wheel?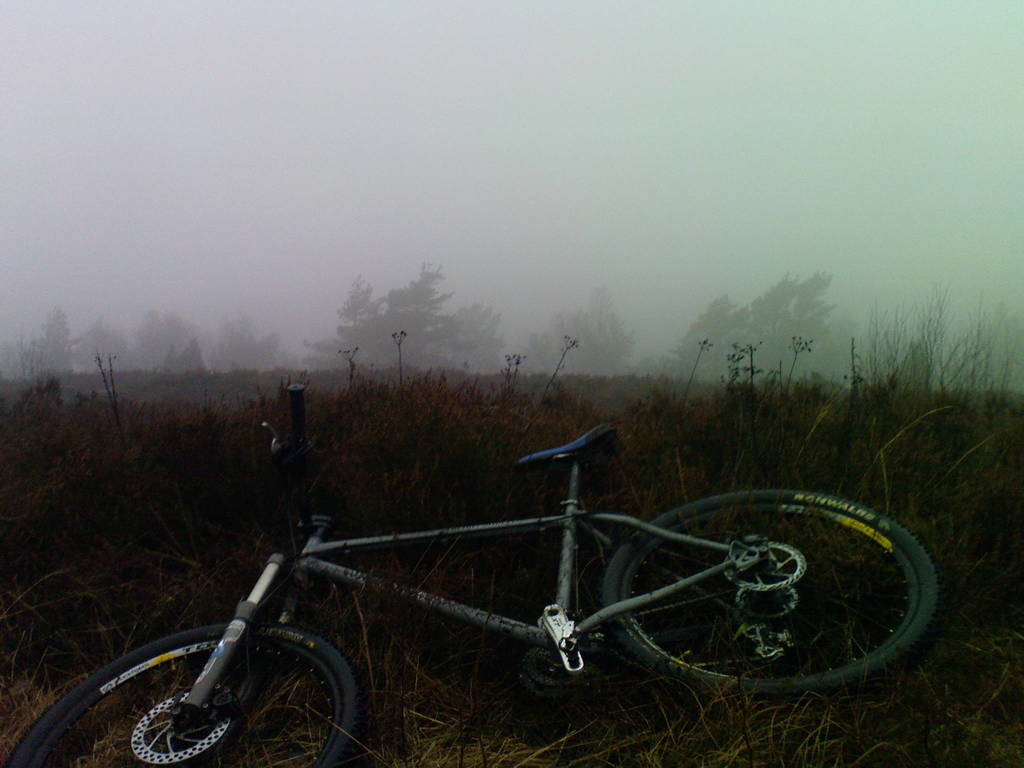
Rect(0, 621, 363, 767)
